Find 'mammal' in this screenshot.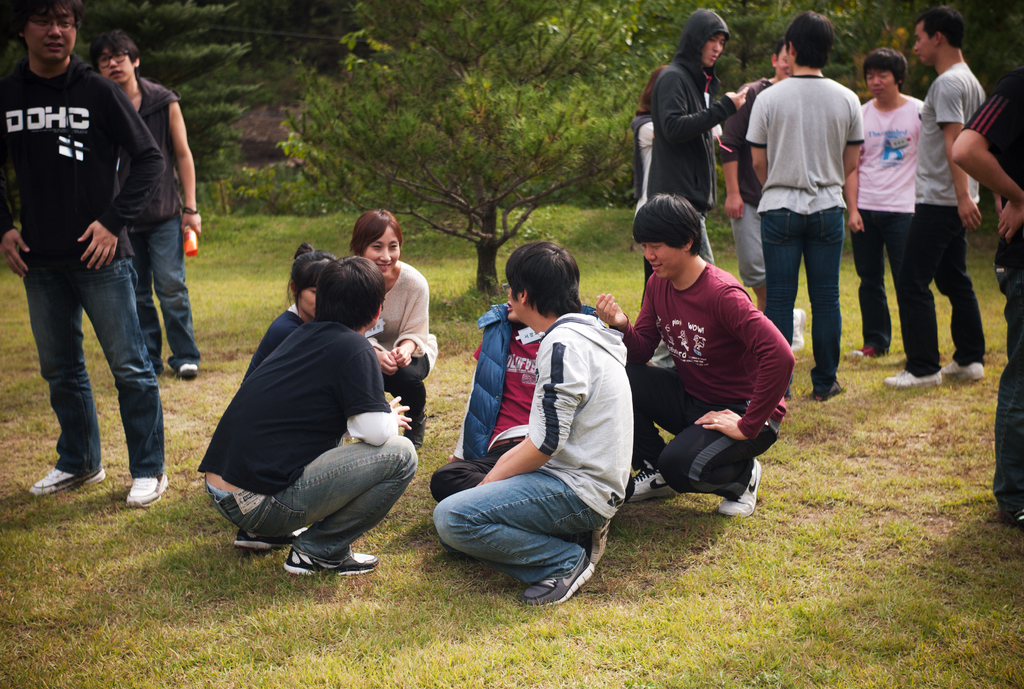
The bounding box for 'mammal' is [left=431, top=302, right=604, bottom=507].
